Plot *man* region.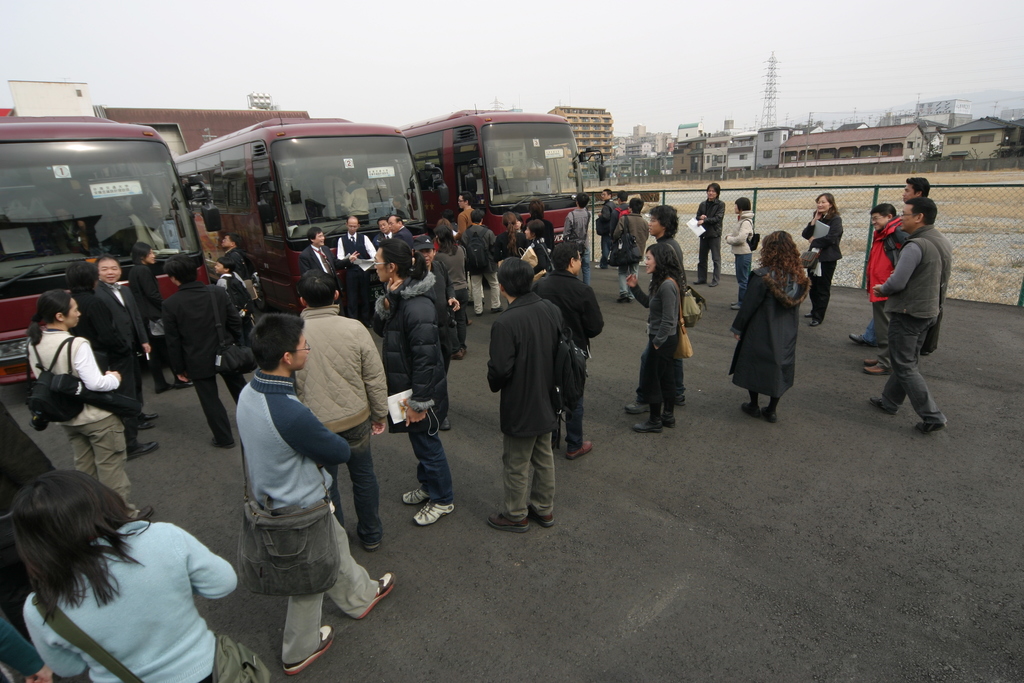
Plotted at x1=205 y1=285 x2=374 y2=661.
